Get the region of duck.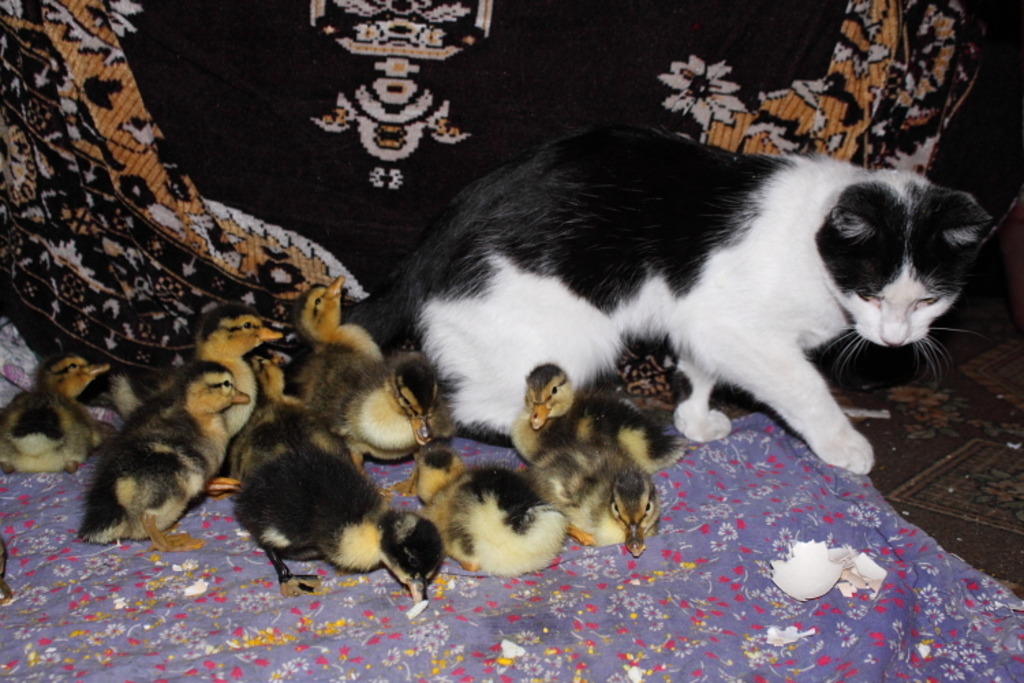
BBox(524, 426, 677, 578).
